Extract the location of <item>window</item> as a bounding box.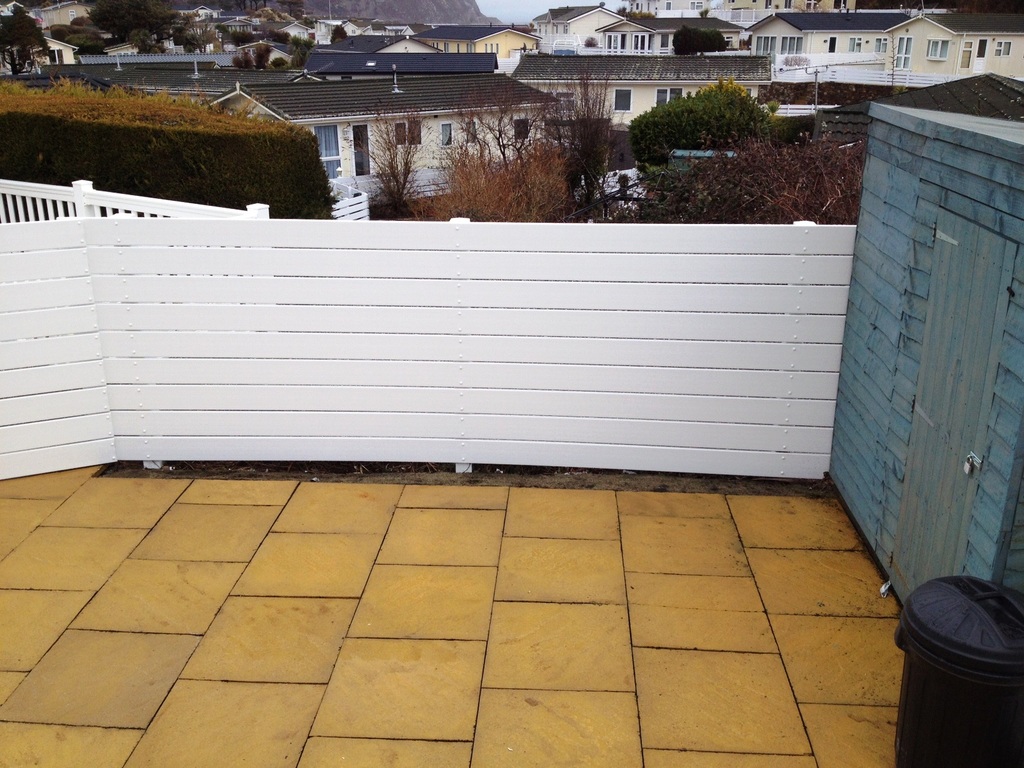
locate(392, 119, 410, 147).
